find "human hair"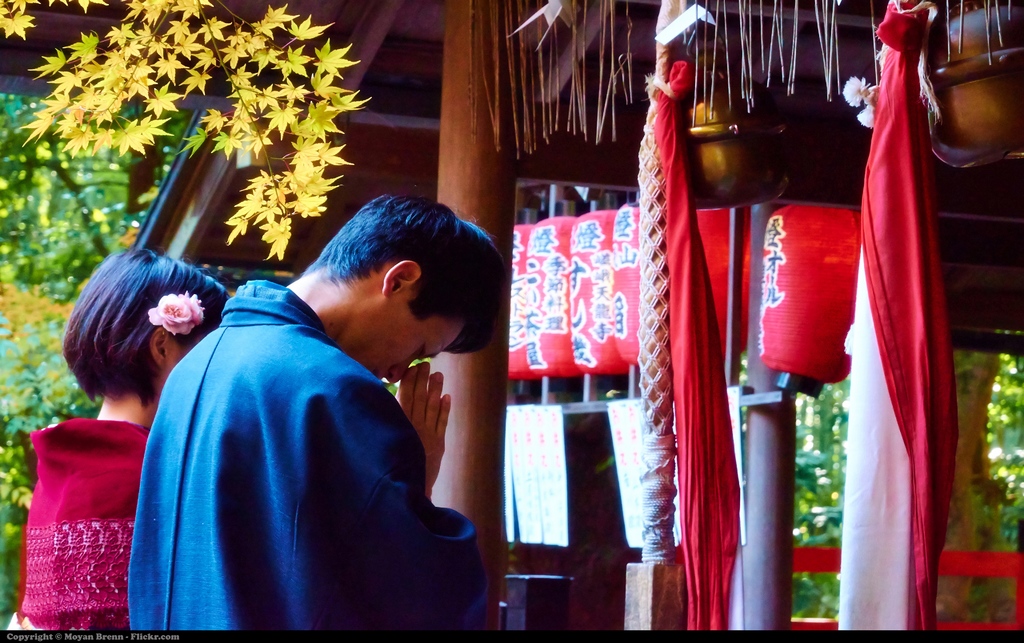
<bbox>298, 193, 509, 361</bbox>
